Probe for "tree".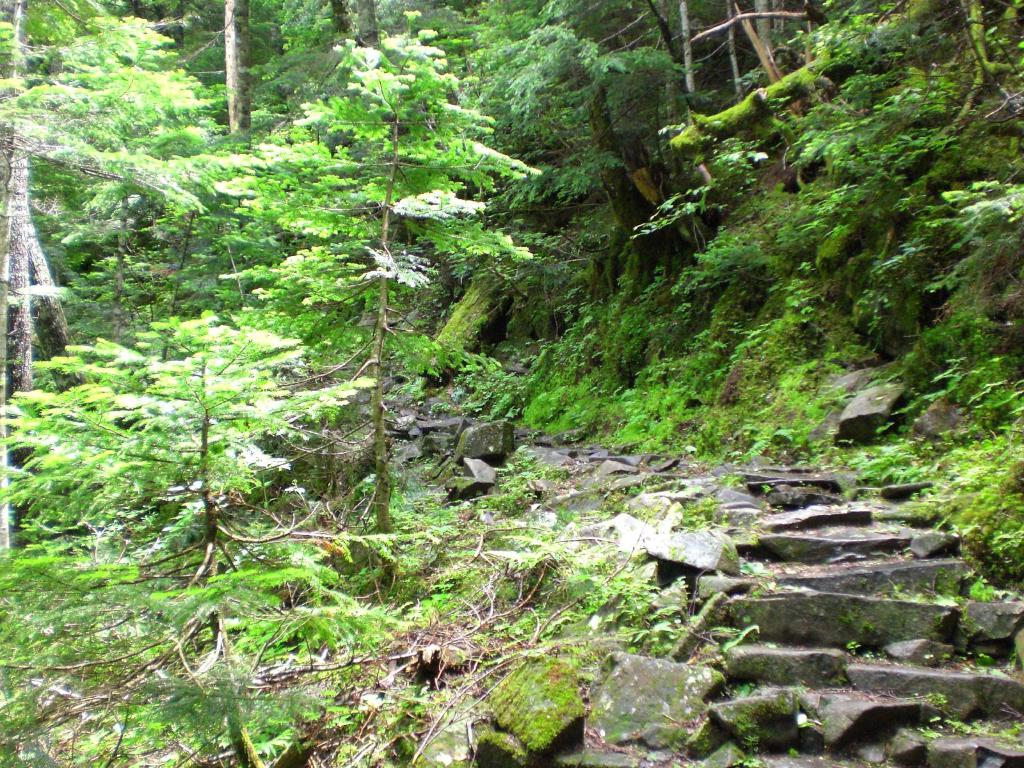
Probe result: 214:4:545:544.
